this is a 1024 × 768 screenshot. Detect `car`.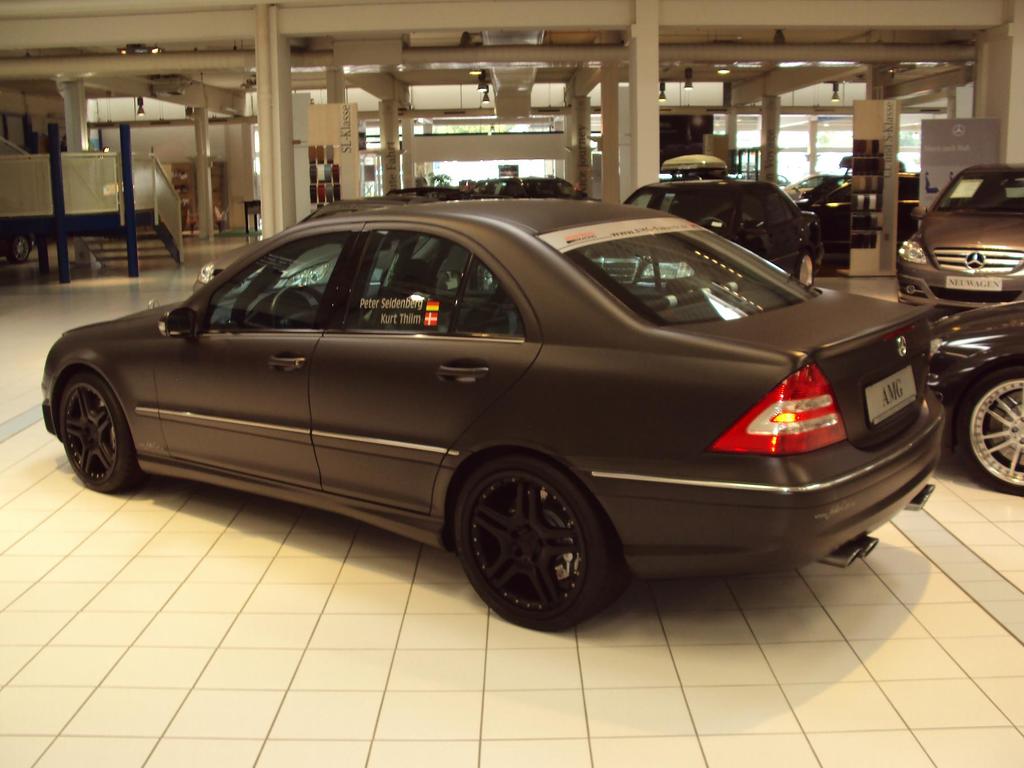
{"x1": 904, "y1": 163, "x2": 1023, "y2": 308}.
